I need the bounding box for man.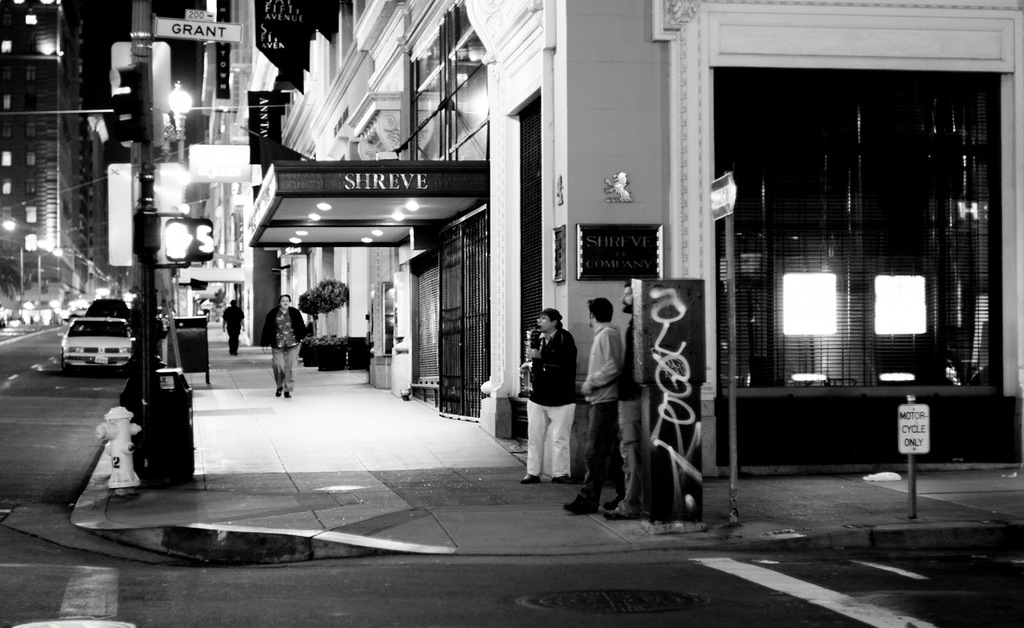
Here it is: x1=563 y1=299 x2=623 y2=518.
